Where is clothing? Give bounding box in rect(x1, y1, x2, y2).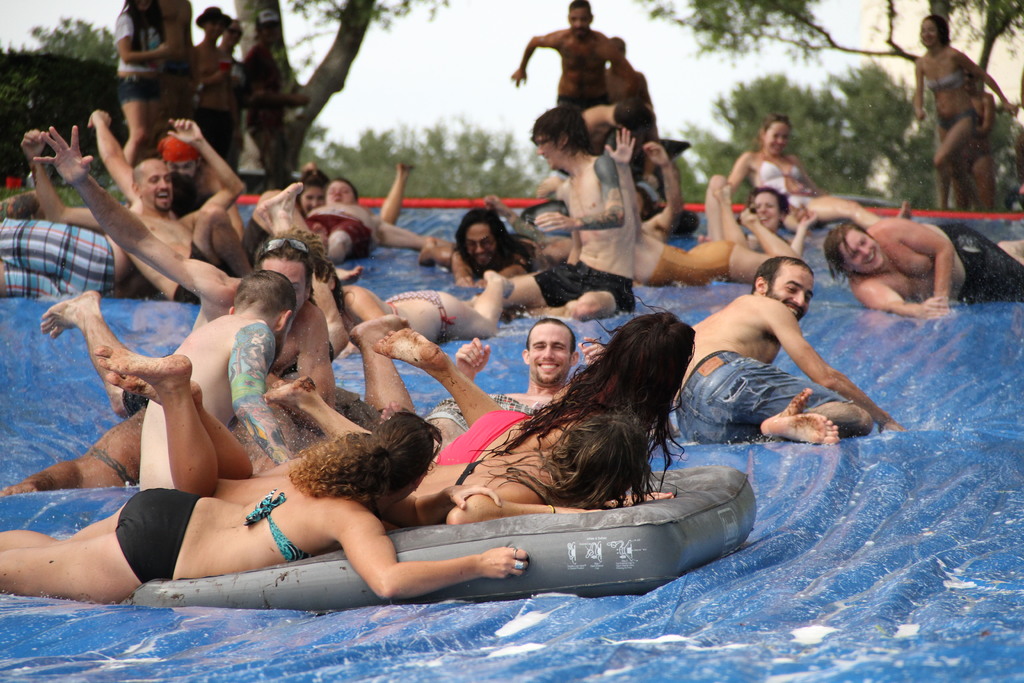
rect(243, 486, 324, 562).
